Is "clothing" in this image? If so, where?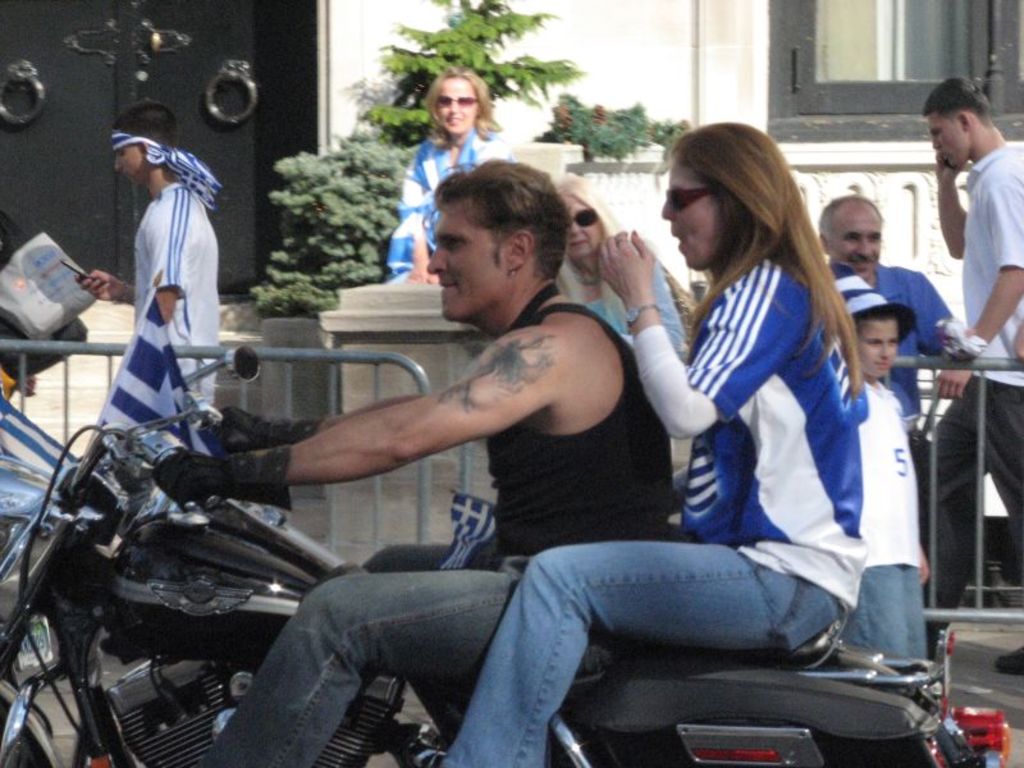
Yes, at (left=197, top=300, right=671, bottom=767).
